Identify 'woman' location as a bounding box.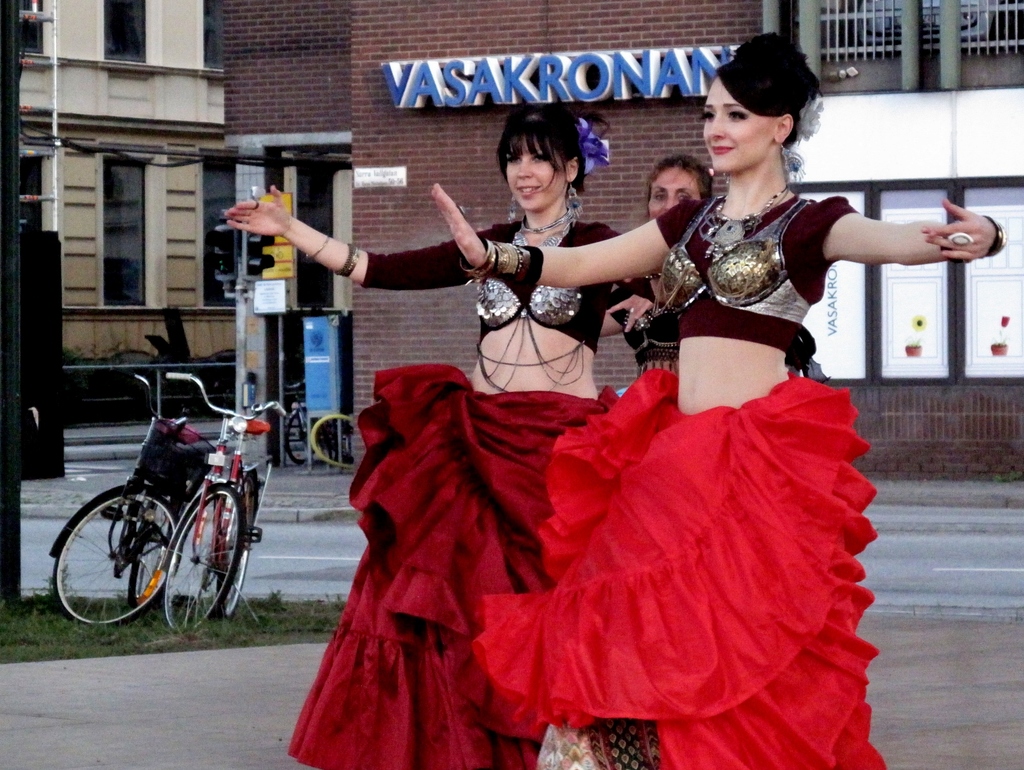
bbox=[428, 29, 1005, 769].
